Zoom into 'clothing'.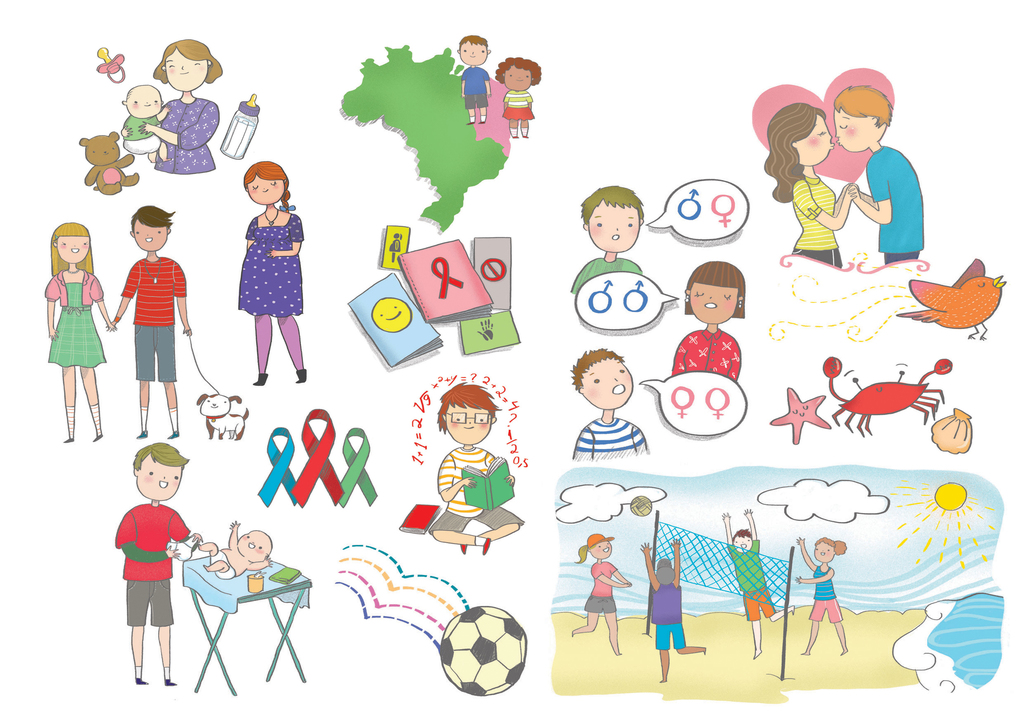
Zoom target: 789/168/858/273.
